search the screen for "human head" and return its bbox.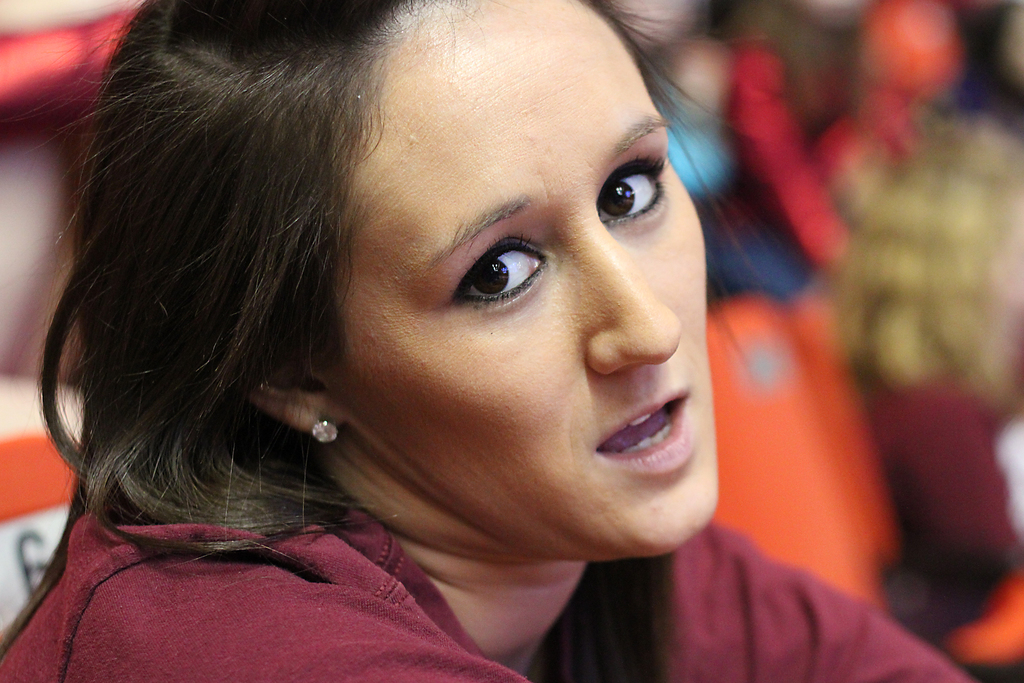
Found: 213, 21, 690, 477.
